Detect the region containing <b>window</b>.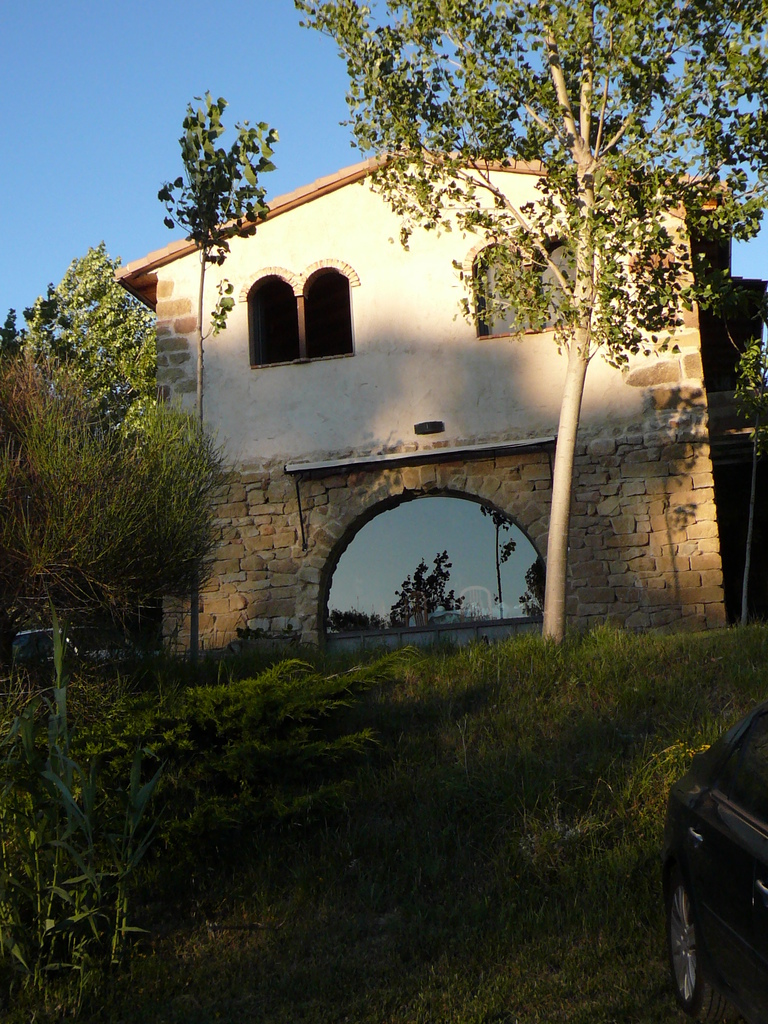
{"x1": 246, "y1": 273, "x2": 302, "y2": 356}.
